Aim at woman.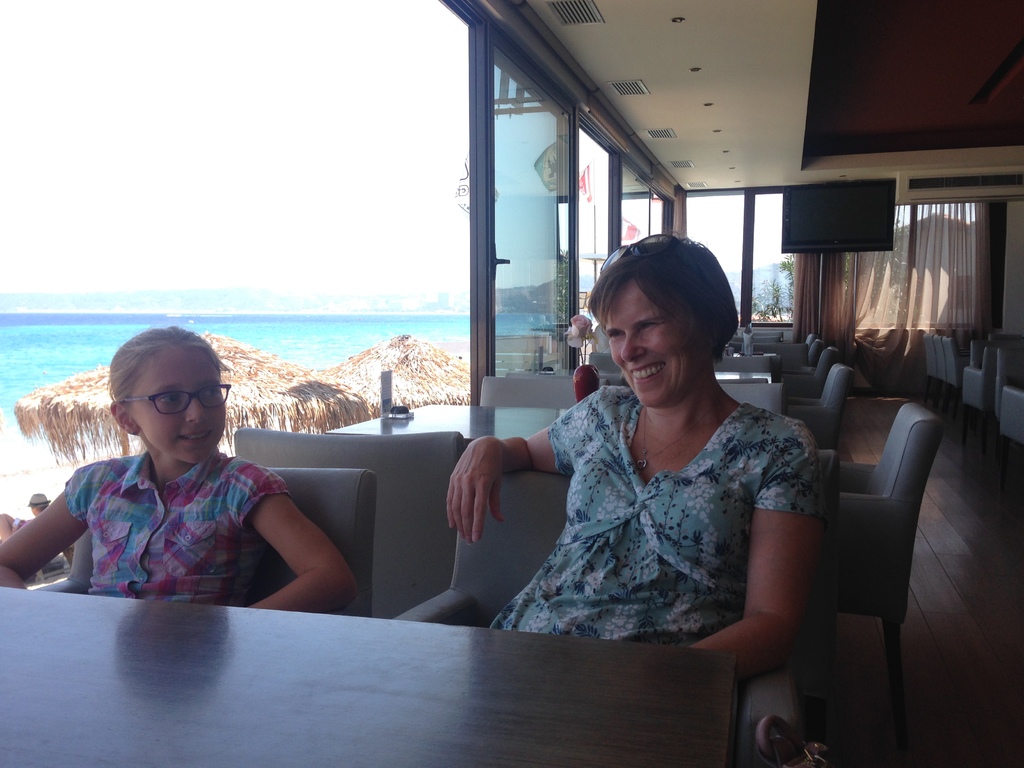
Aimed at (452, 224, 826, 692).
